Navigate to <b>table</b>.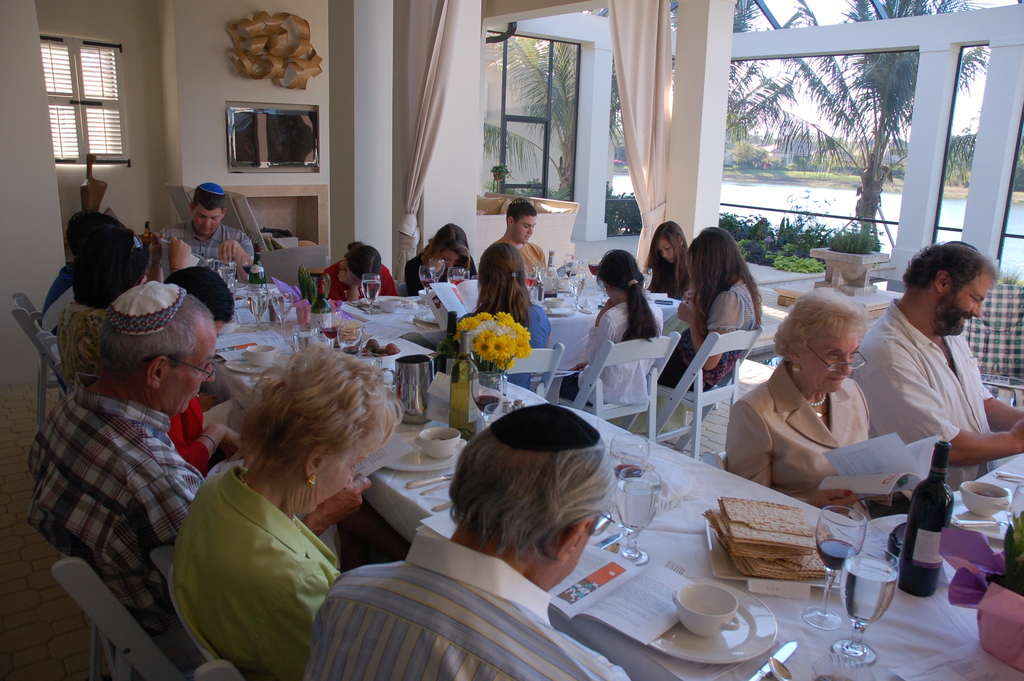
Navigation target: 339/275/687/373.
